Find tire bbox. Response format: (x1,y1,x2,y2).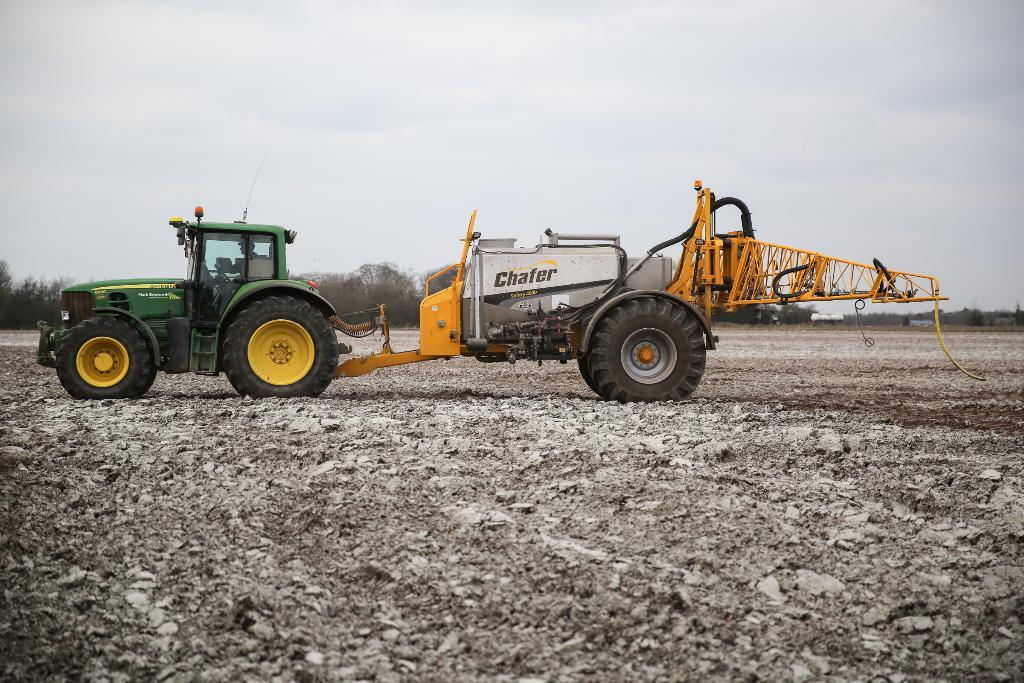
(56,316,158,400).
